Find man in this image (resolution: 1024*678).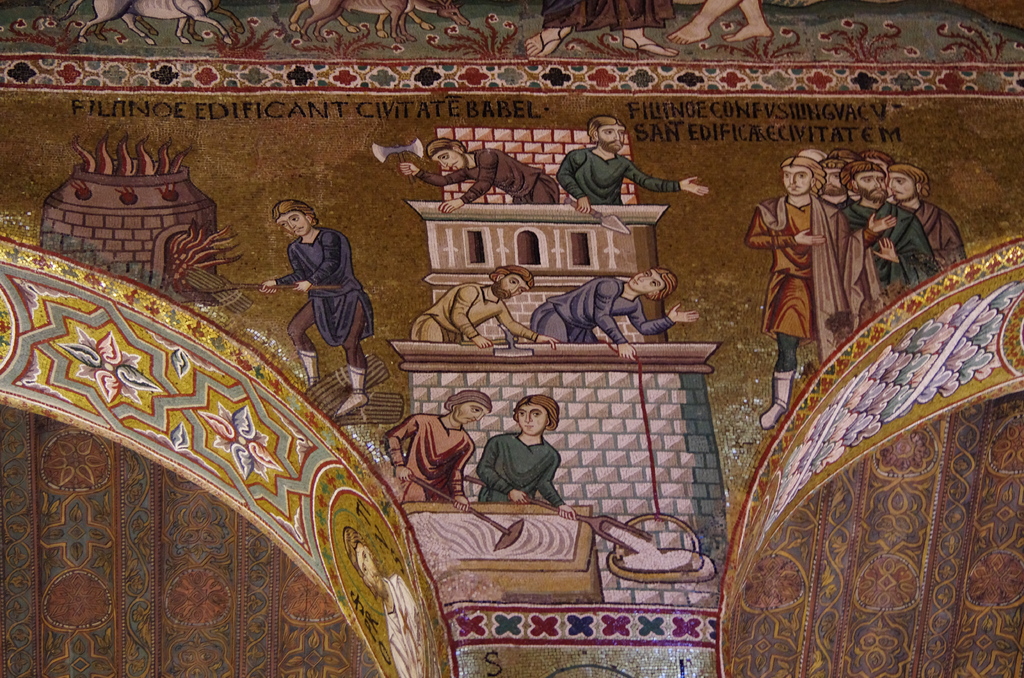
rect(525, 266, 701, 362).
